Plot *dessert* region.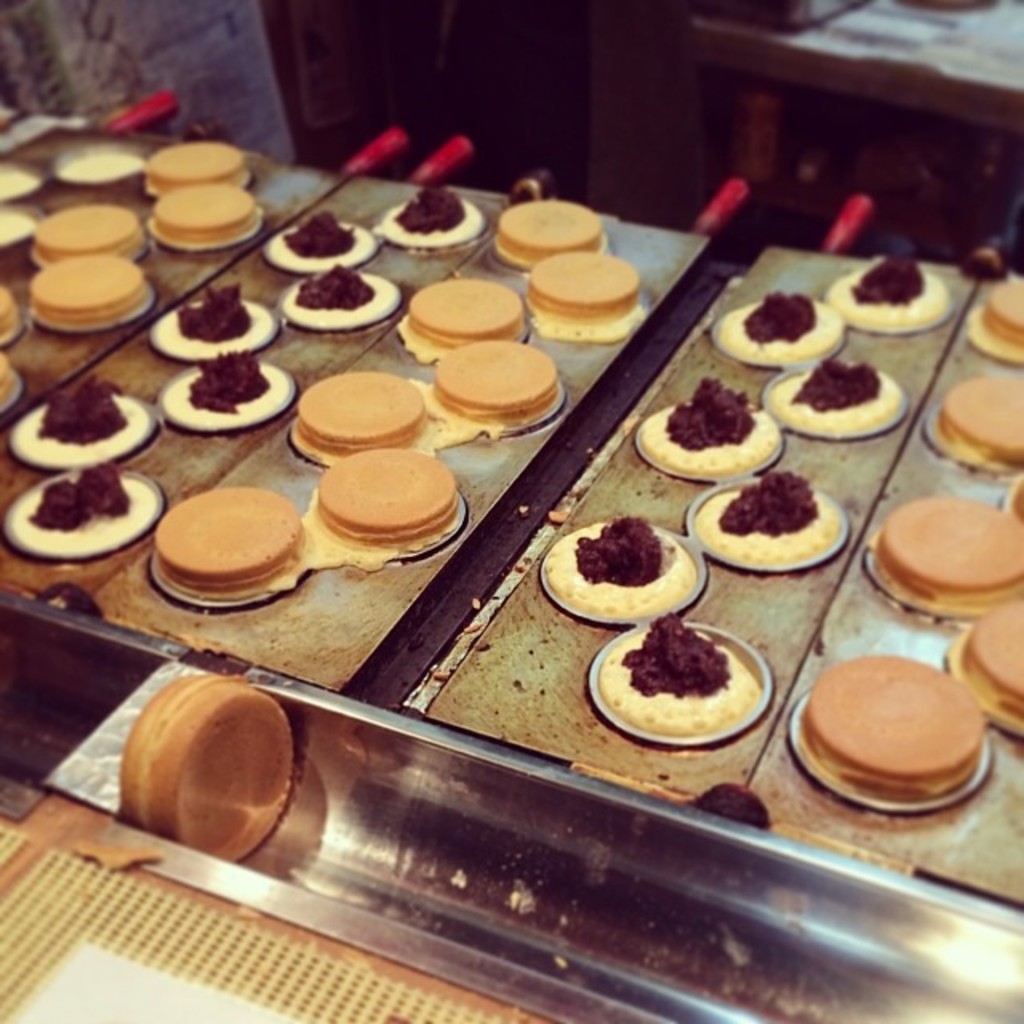
Plotted at locate(141, 133, 259, 194).
